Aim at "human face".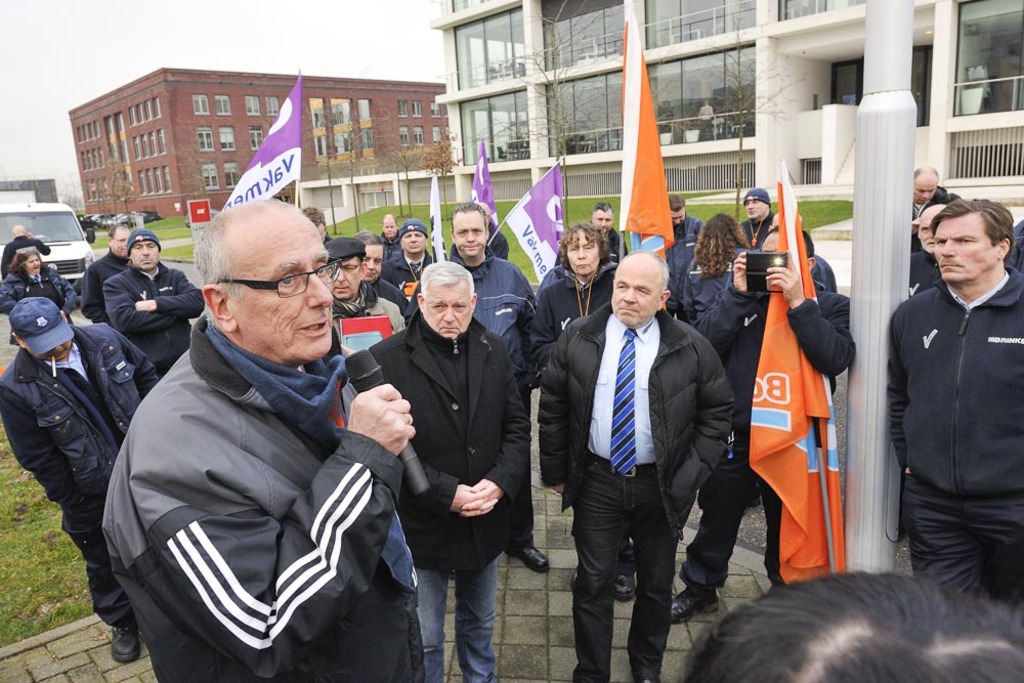
Aimed at {"x1": 229, "y1": 218, "x2": 335, "y2": 356}.
